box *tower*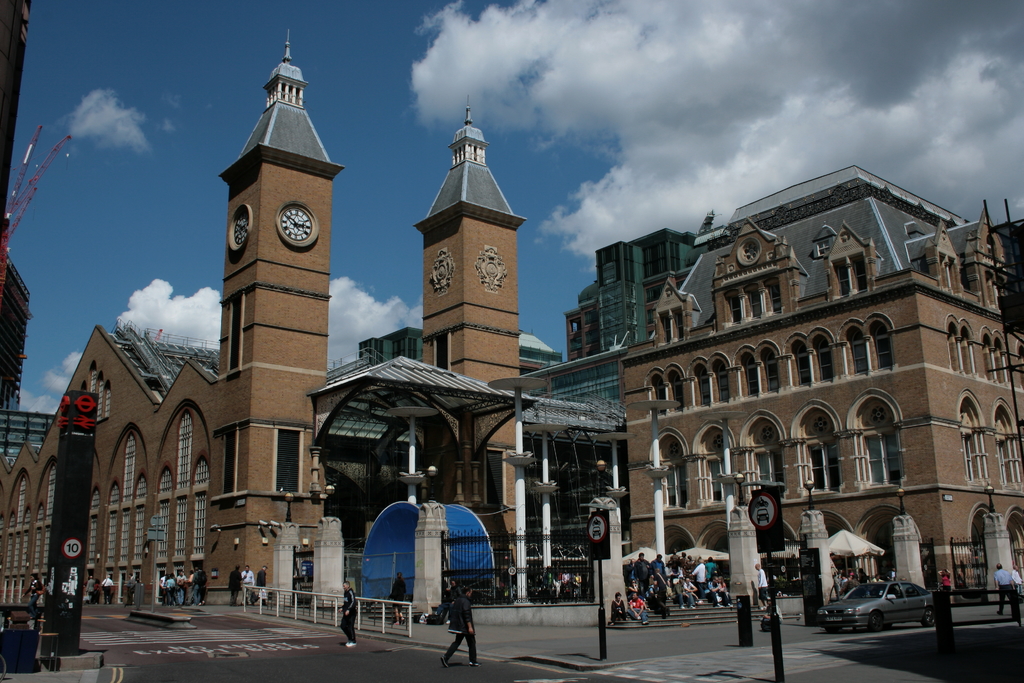
left=408, top=96, right=528, bottom=374
